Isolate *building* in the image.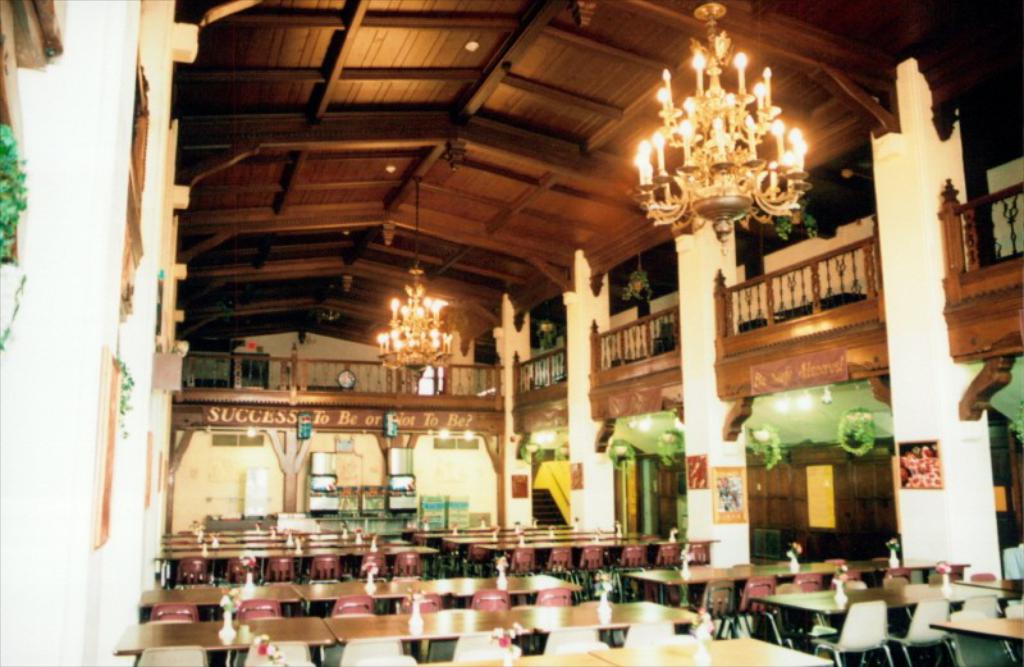
Isolated region: 0, 0, 1023, 666.
